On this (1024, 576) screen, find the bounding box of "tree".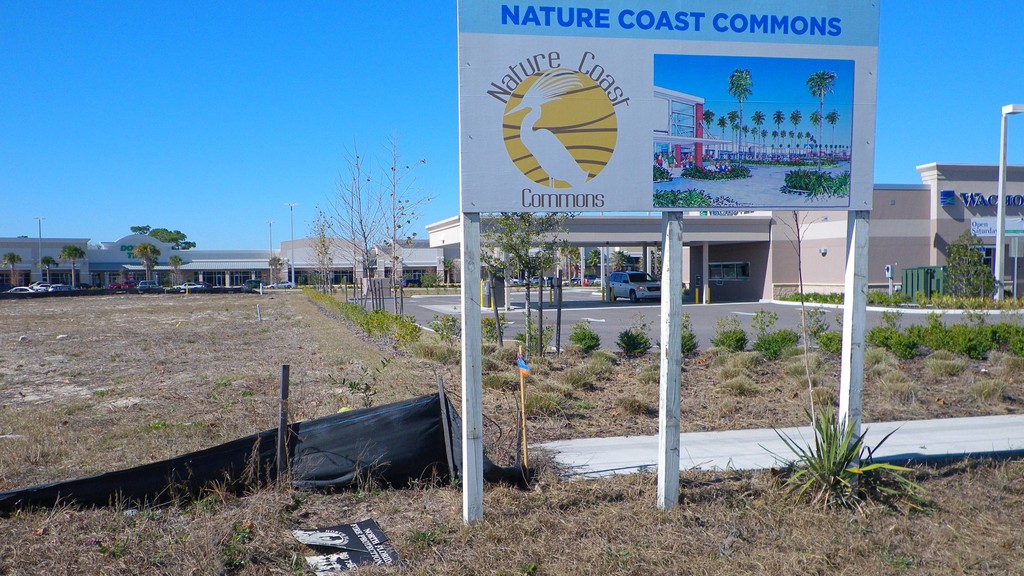
Bounding box: locate(60, 241, 84, 289).
